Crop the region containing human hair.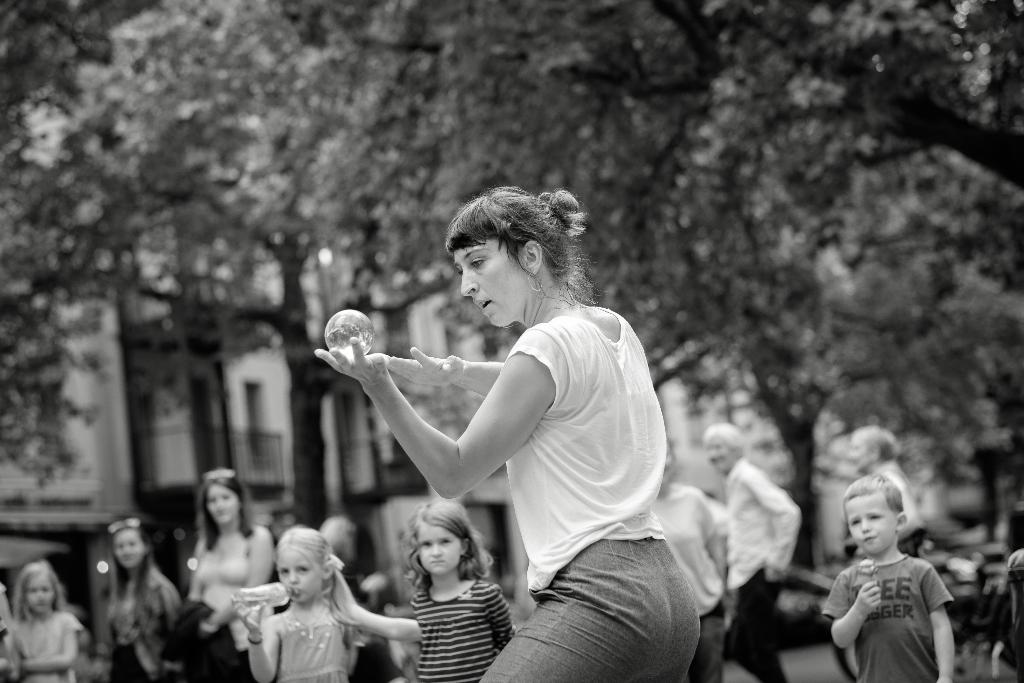
Crop region: [left=199, top=466, right=257, bottom=551].
